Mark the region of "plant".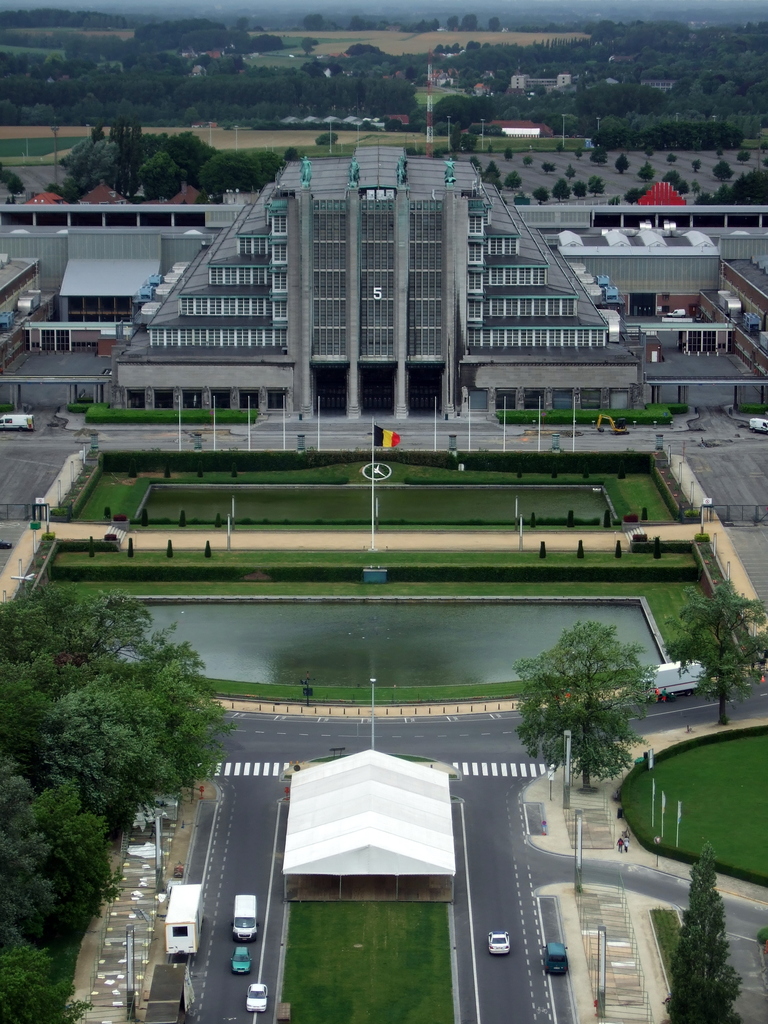
Region: box=[179, 511, 186, 526].
